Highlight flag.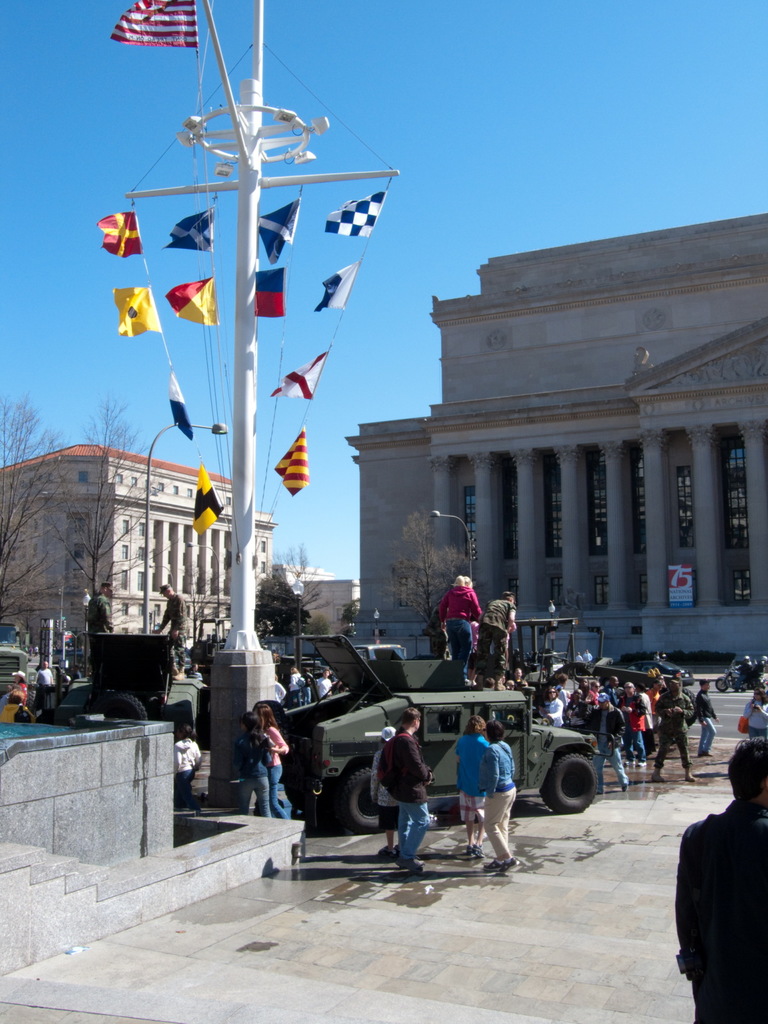
Highlighted region: select_region(167, 274, 225, 323).
